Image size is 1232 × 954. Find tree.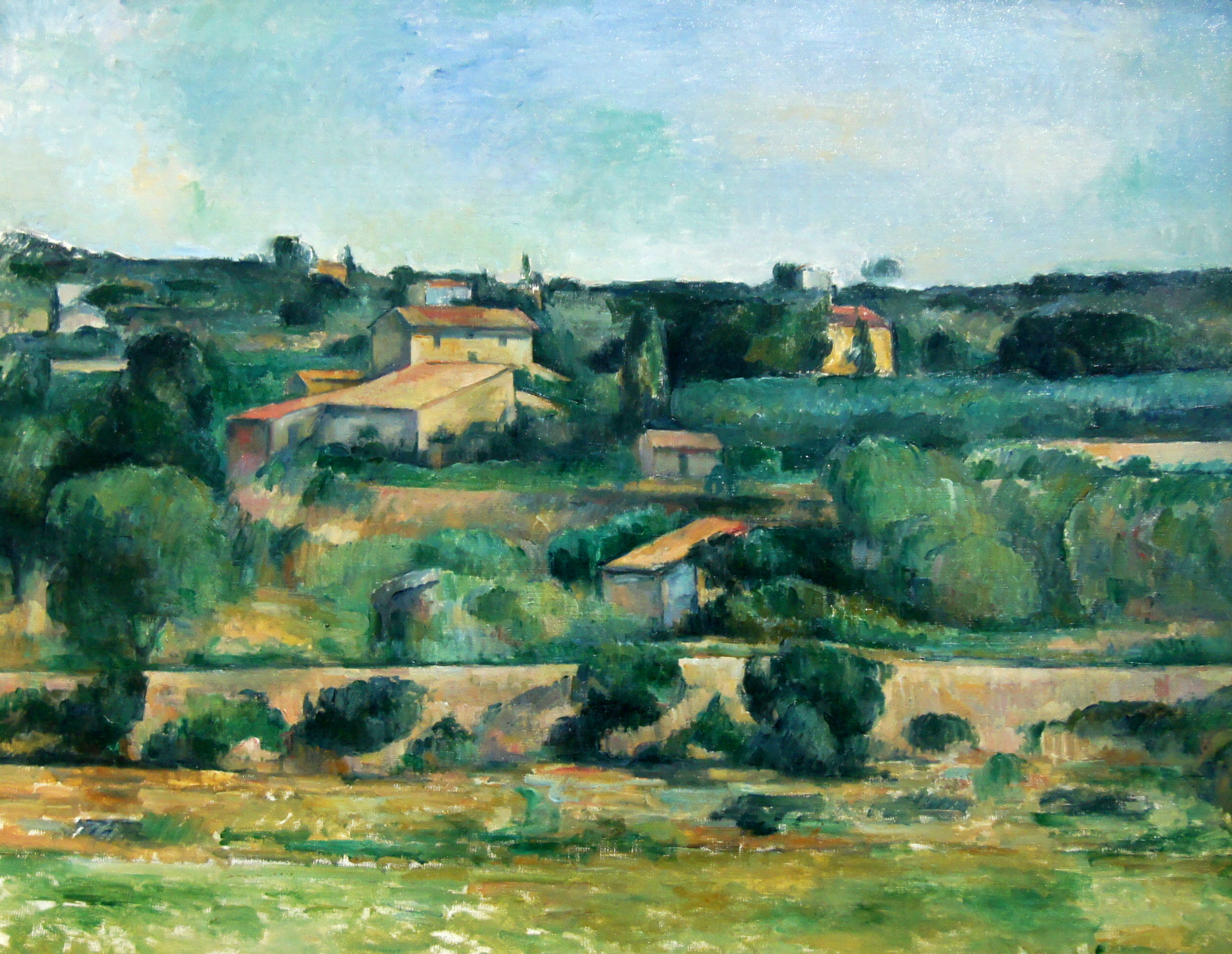
box=[53, 165, 123, 235].
